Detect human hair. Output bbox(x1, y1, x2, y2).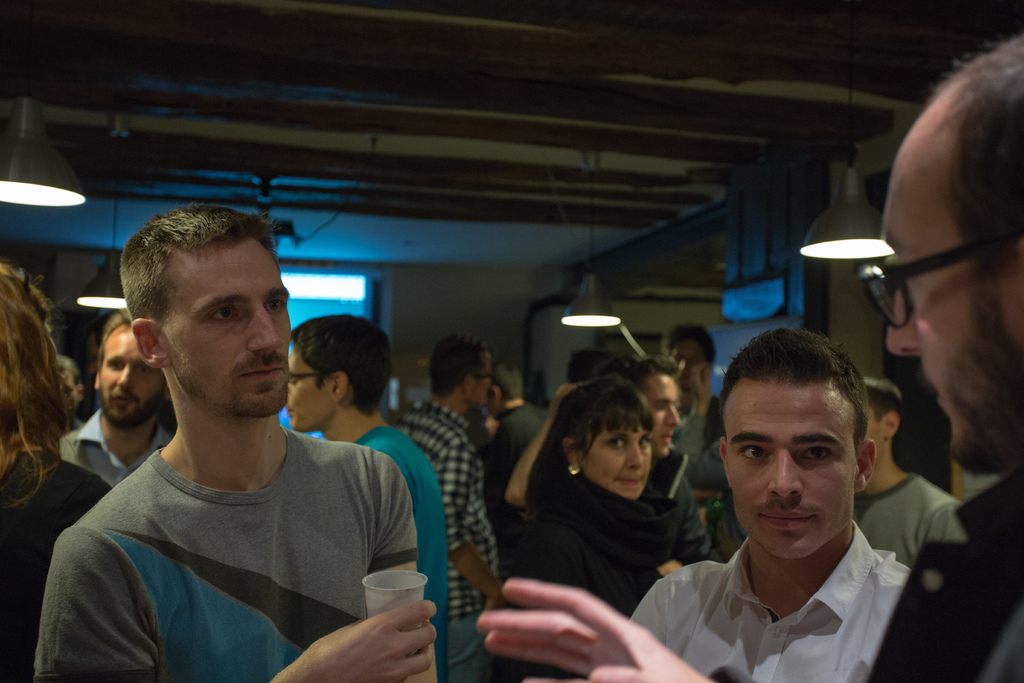
bbox(865, 378, 902, 425).
